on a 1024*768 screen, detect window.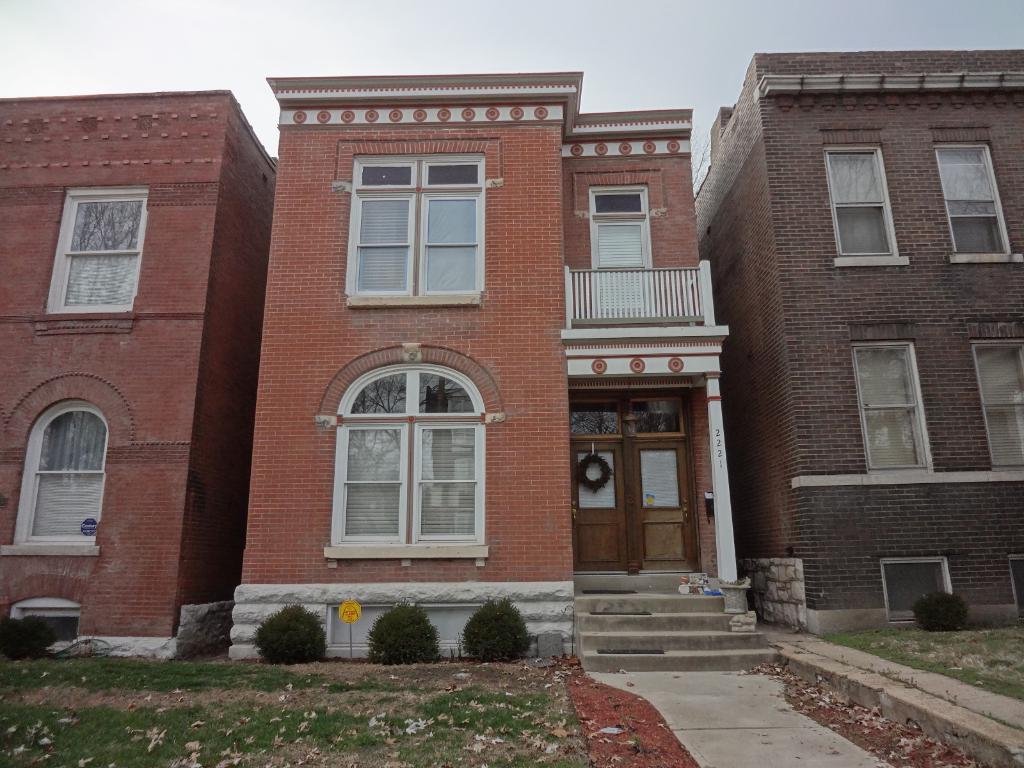
[x1=586, y1=184, x2=655, y2=319].
